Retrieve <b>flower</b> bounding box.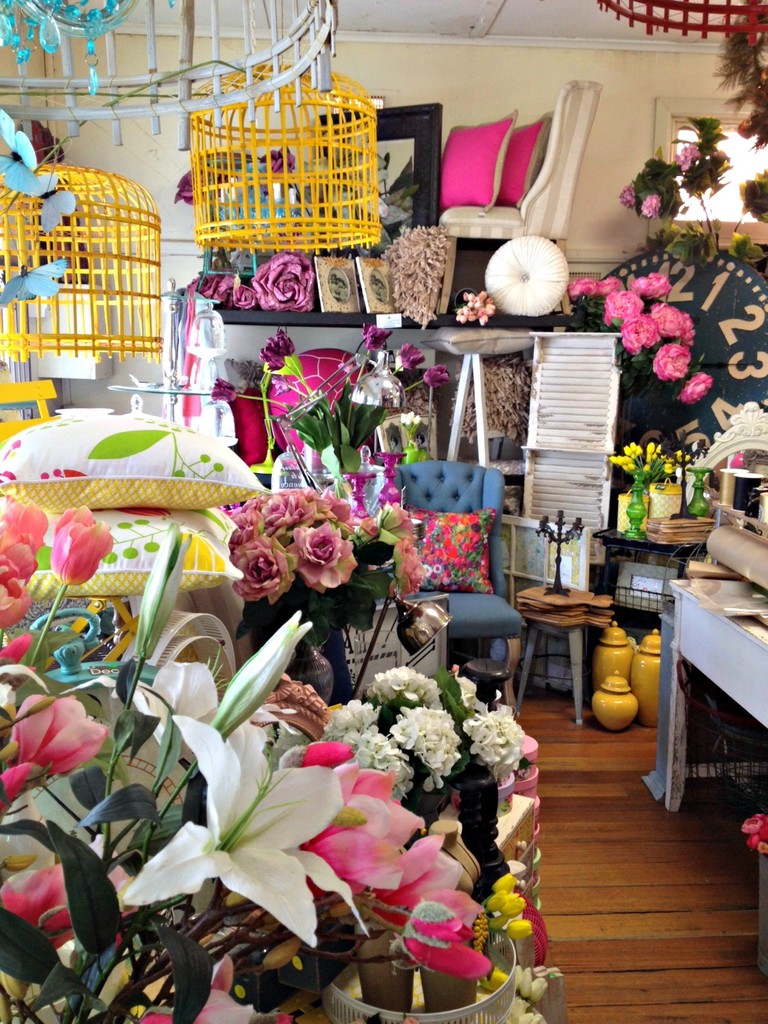
Bounding box: select_region(674, 145, 705, 174).
